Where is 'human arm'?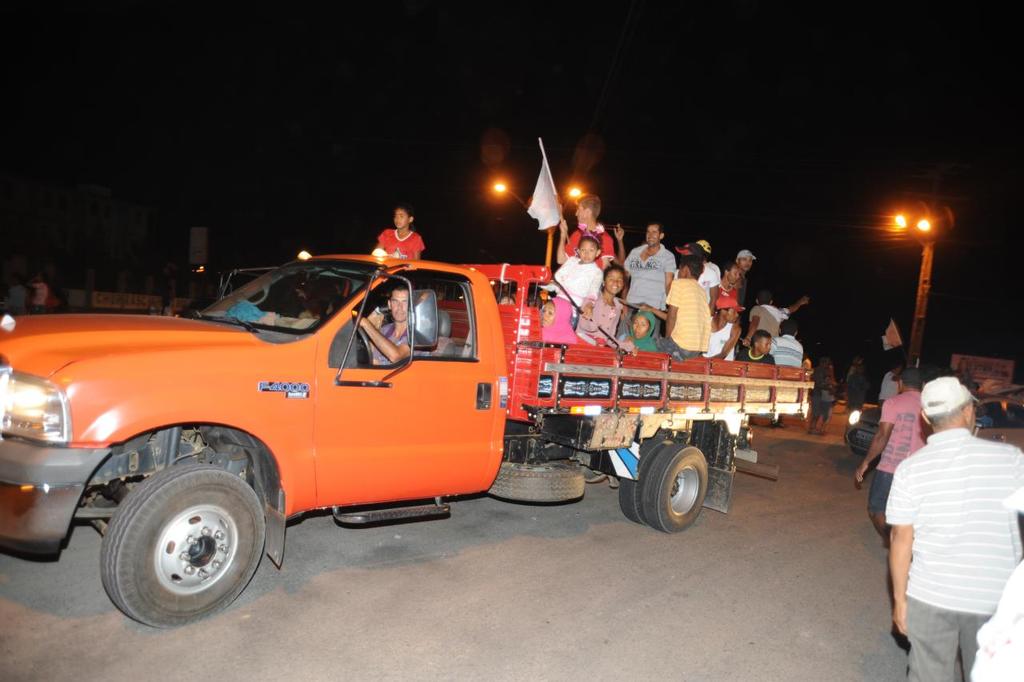
[x1=665, y1=277, x2=681, y2=331].
